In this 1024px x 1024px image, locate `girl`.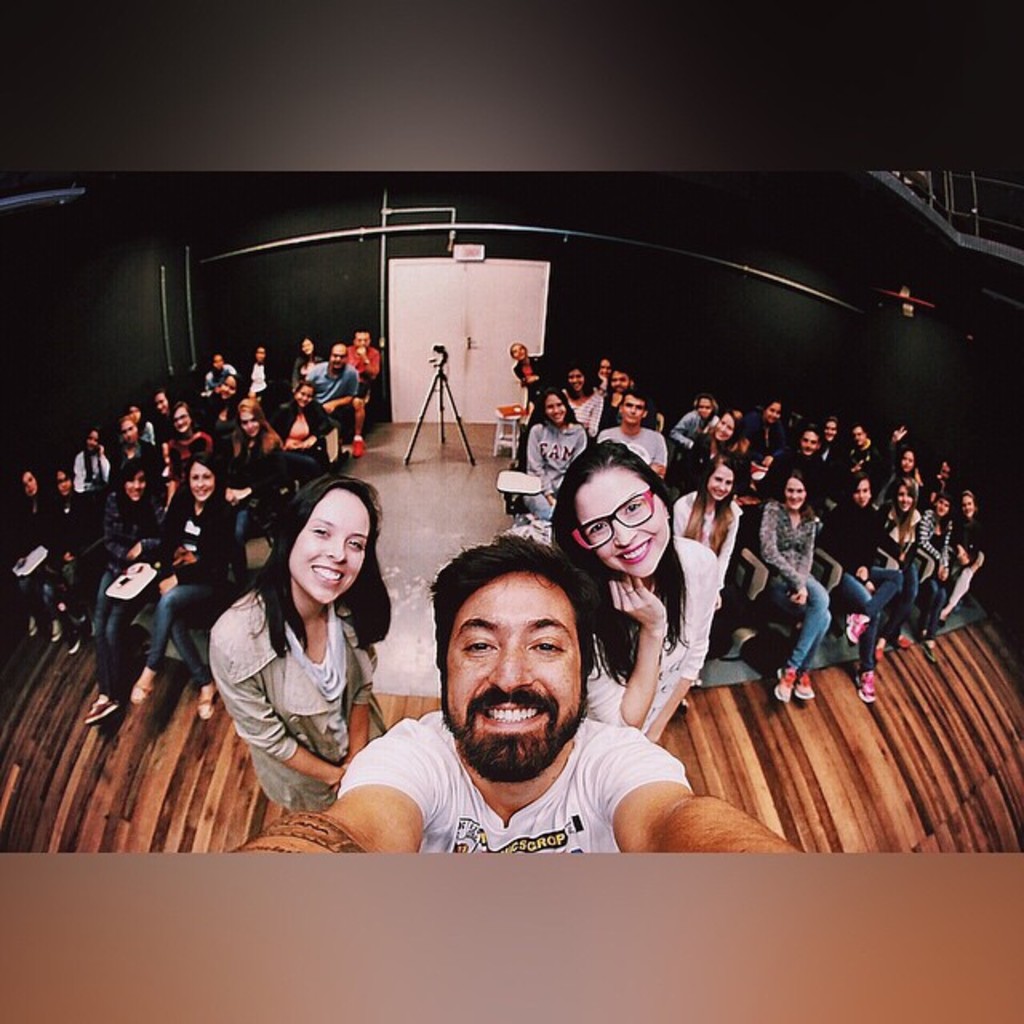
Bounding box: x1=880 y1=478 x2=922 y2=632.
